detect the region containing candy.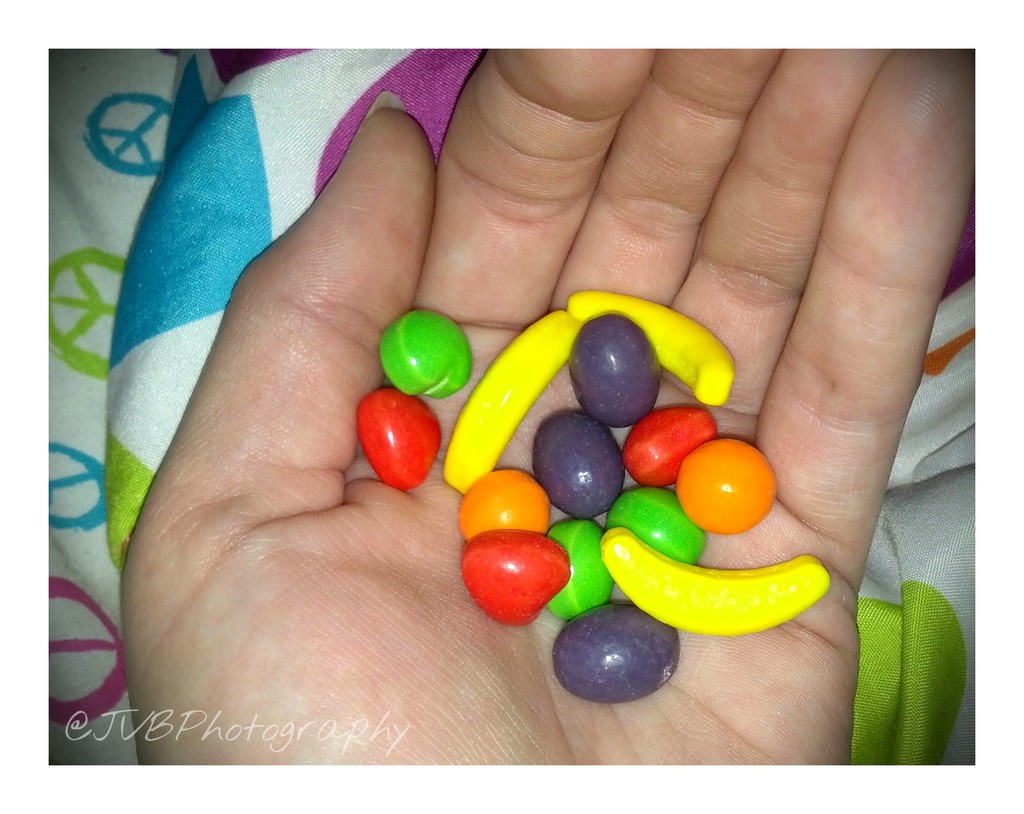
<bbox>345, 291, 833, 701</bbox>.
